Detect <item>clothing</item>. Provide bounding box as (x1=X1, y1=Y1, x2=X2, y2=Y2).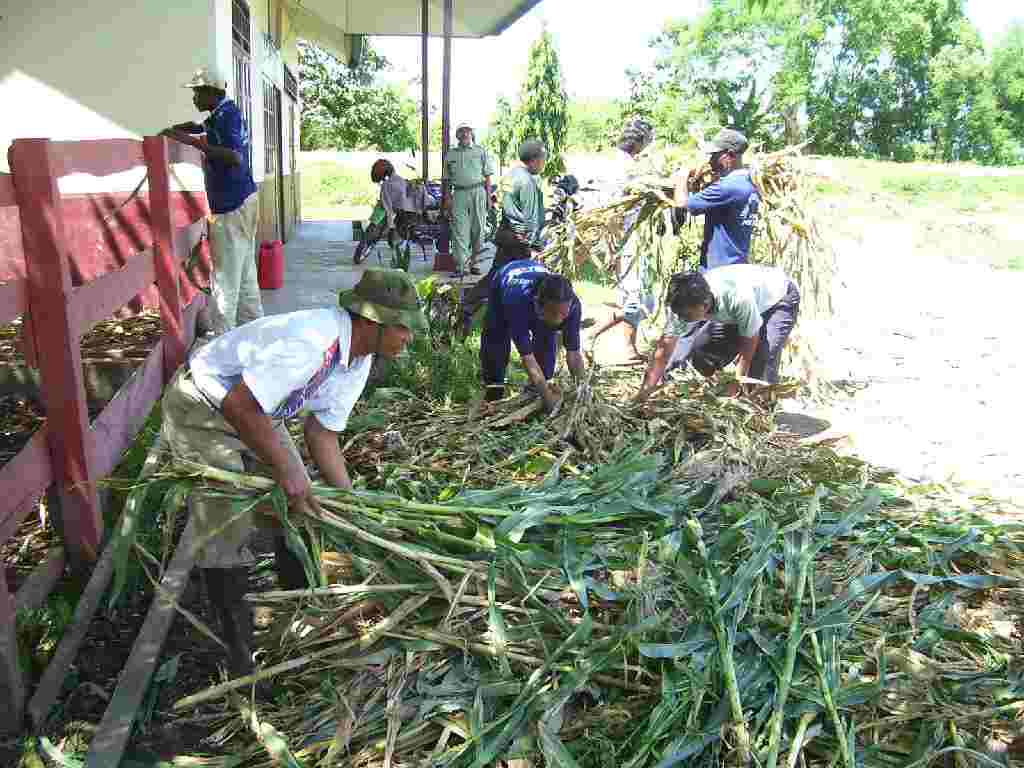
(x1=598, y1=145, x2=657, y2=325).
